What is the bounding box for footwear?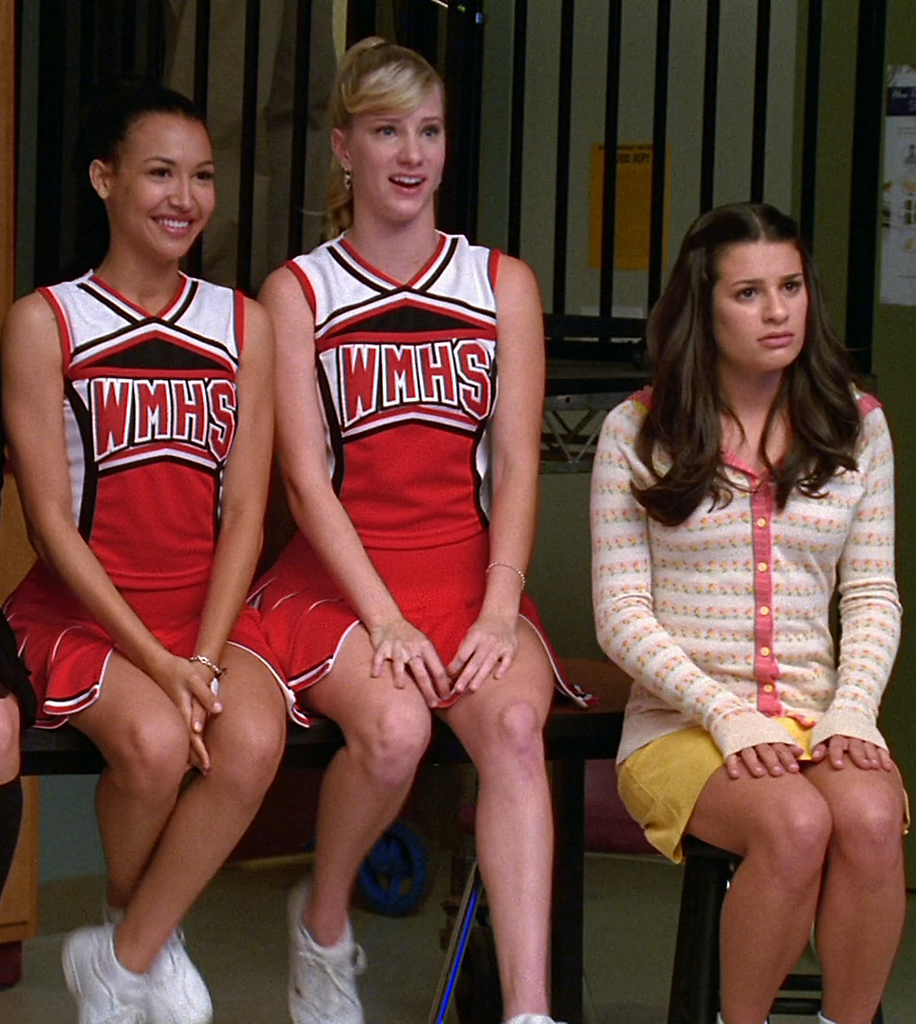
Rect(142, 922, 211, 1023).
